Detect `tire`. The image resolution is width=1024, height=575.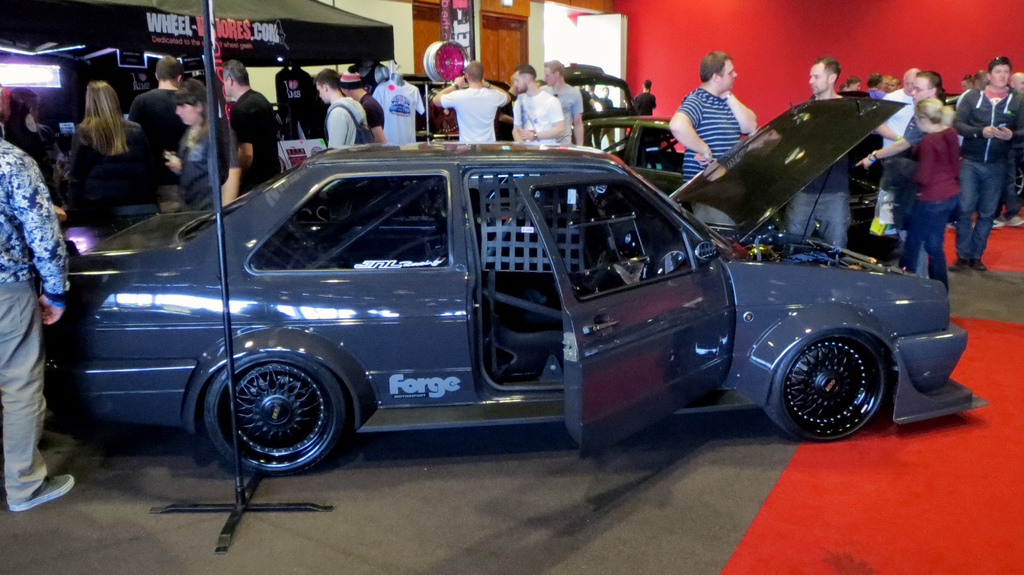
pyautogui.locateOnScreen(202, 356, 344, 478).
